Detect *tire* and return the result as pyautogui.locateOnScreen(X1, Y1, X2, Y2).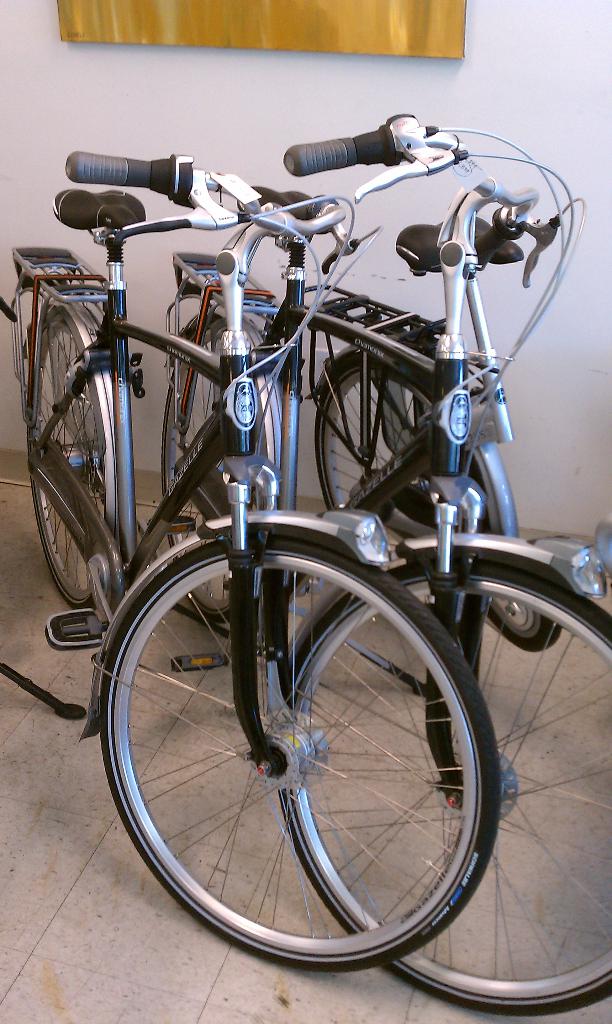
pyautogui.locateOnScreen(162, 323, 239, 618).
